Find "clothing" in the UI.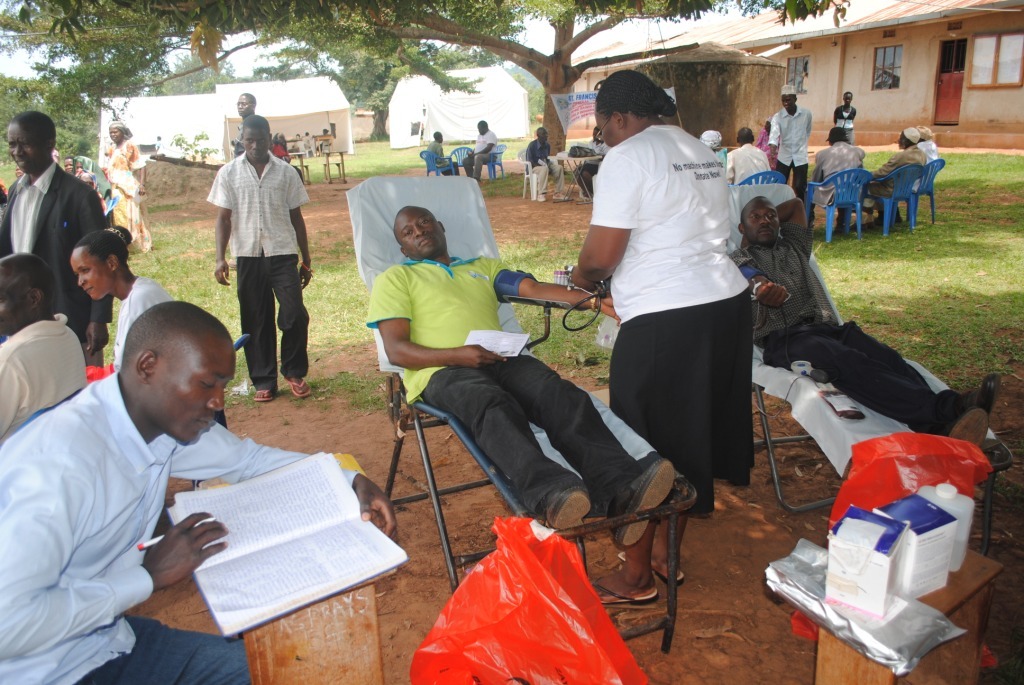
UI element at left=82, top=613, right=250, bottom=684.
